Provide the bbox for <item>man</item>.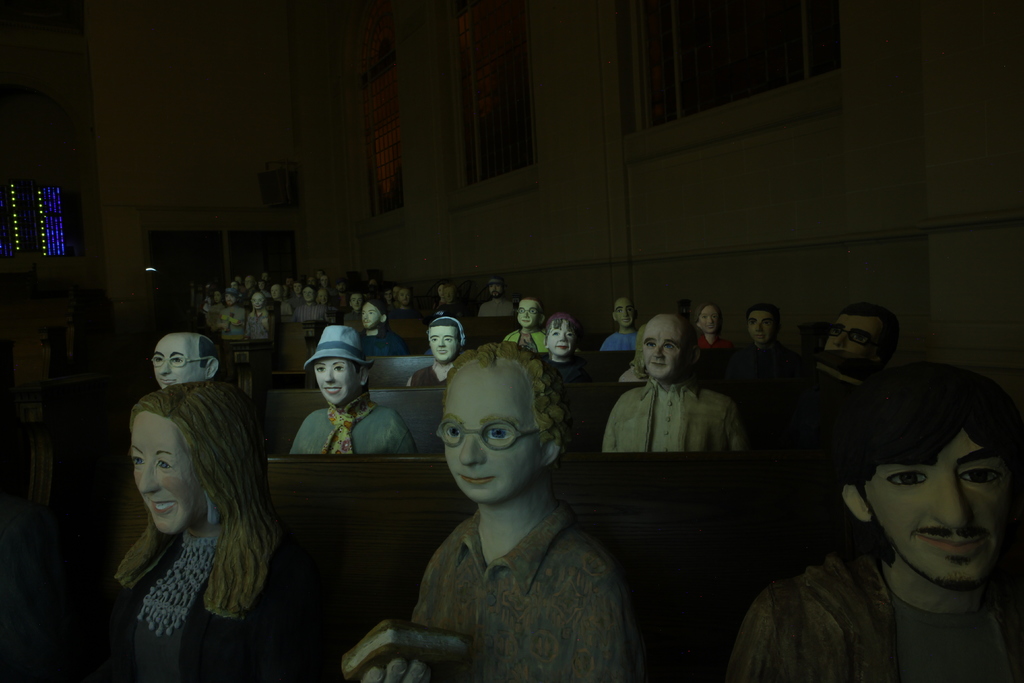
(727,361,1023,682).
